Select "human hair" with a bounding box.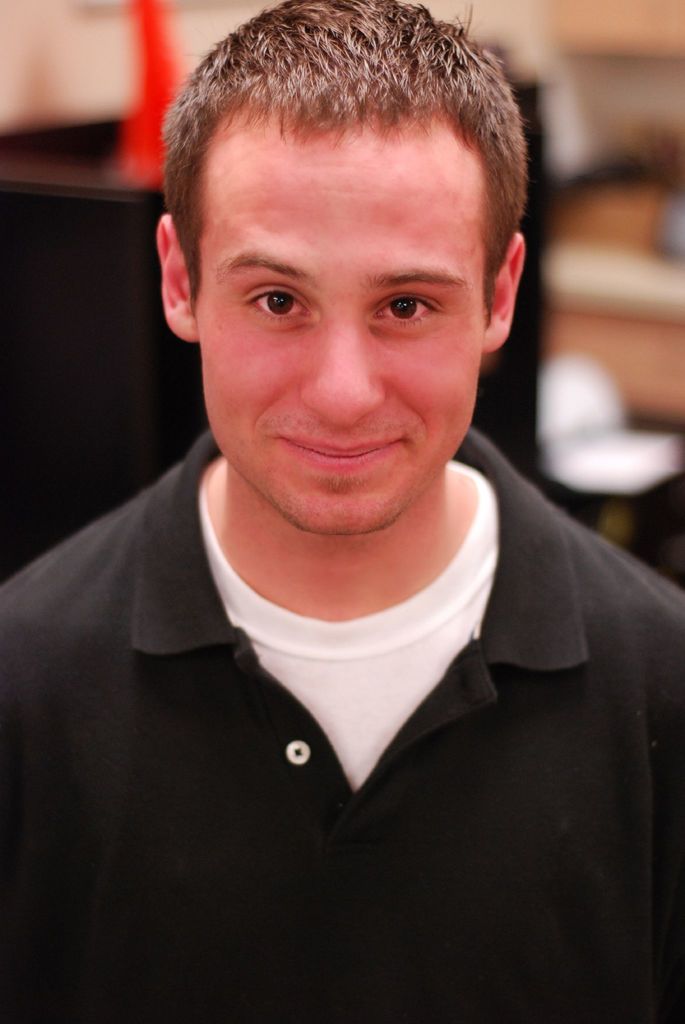
bbox=(156, 0, 526, 330).
